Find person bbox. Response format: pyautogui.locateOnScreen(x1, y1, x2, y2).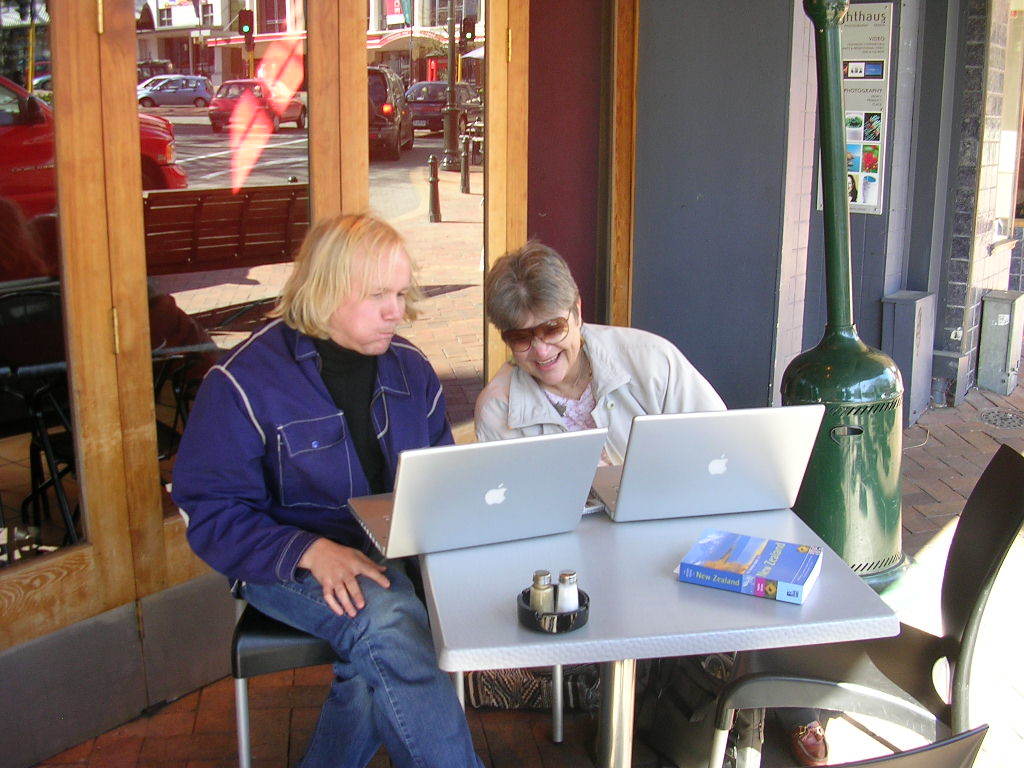
pyautogui.locateOnScreen(180, 186, 453, 740).
